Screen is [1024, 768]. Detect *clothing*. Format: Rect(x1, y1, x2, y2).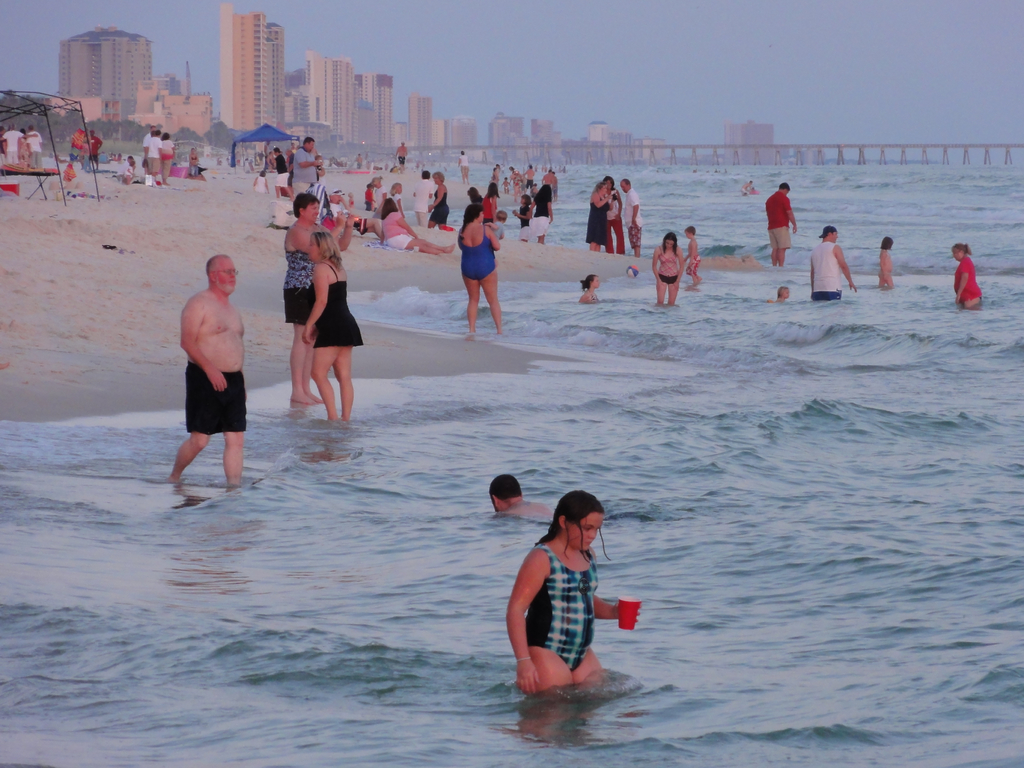
Rect(490, 221, 505, 236).
